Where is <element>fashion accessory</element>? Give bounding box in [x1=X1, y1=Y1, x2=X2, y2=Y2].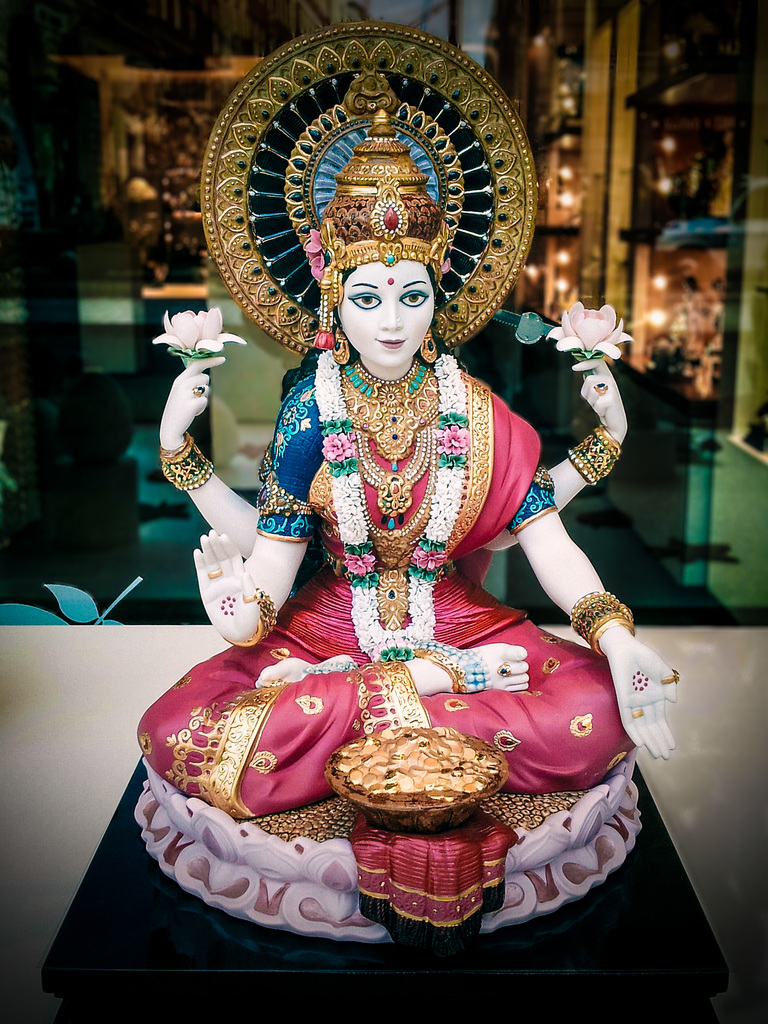
[x1=572, y1=584, x2=639, y2=659].
